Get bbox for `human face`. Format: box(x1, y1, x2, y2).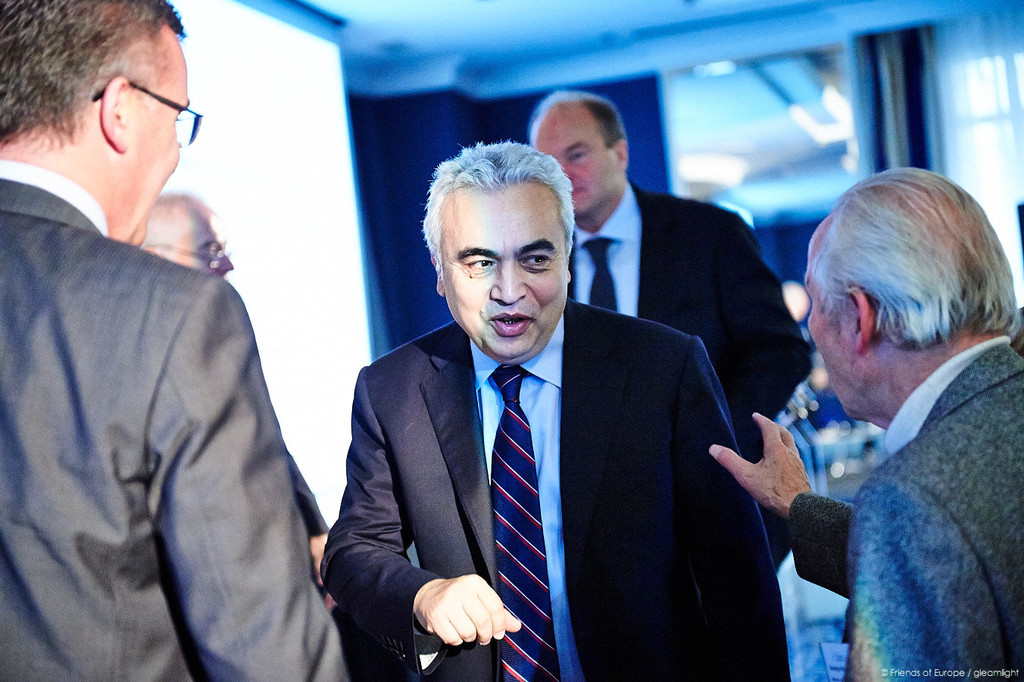
box(440, 184, 570, 362).
